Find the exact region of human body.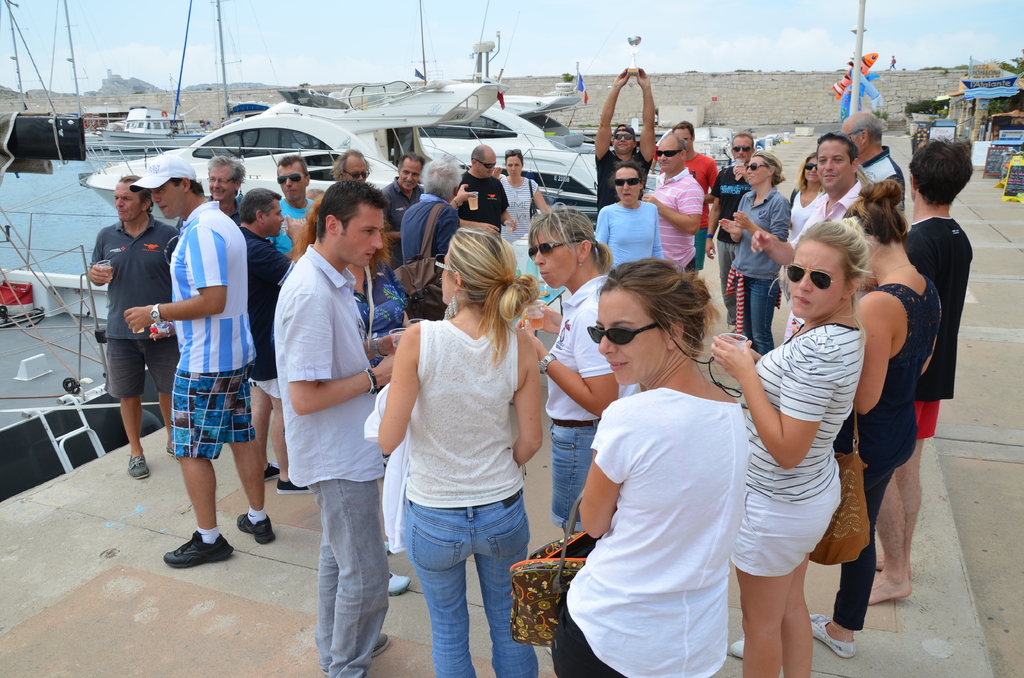
Exact region: select_region(645, 166, 701, 269).
